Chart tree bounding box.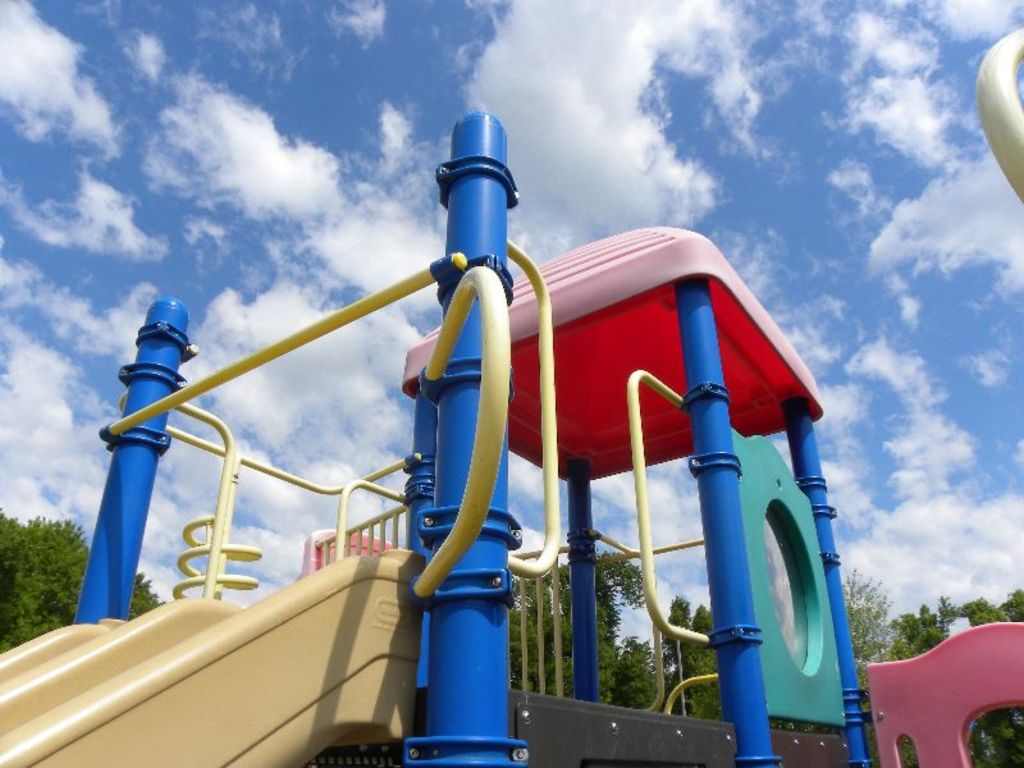
Charted: (x1=876, y1=596, x2=997, y2=767).
